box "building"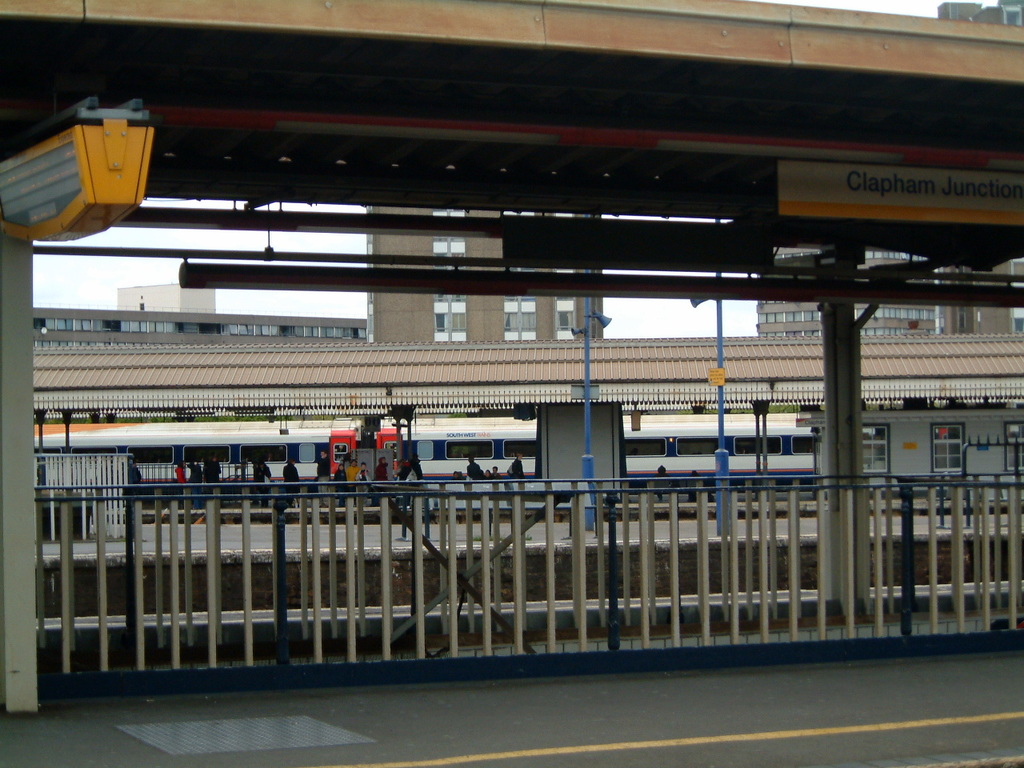
select_region(755, 244, 931, 338)
